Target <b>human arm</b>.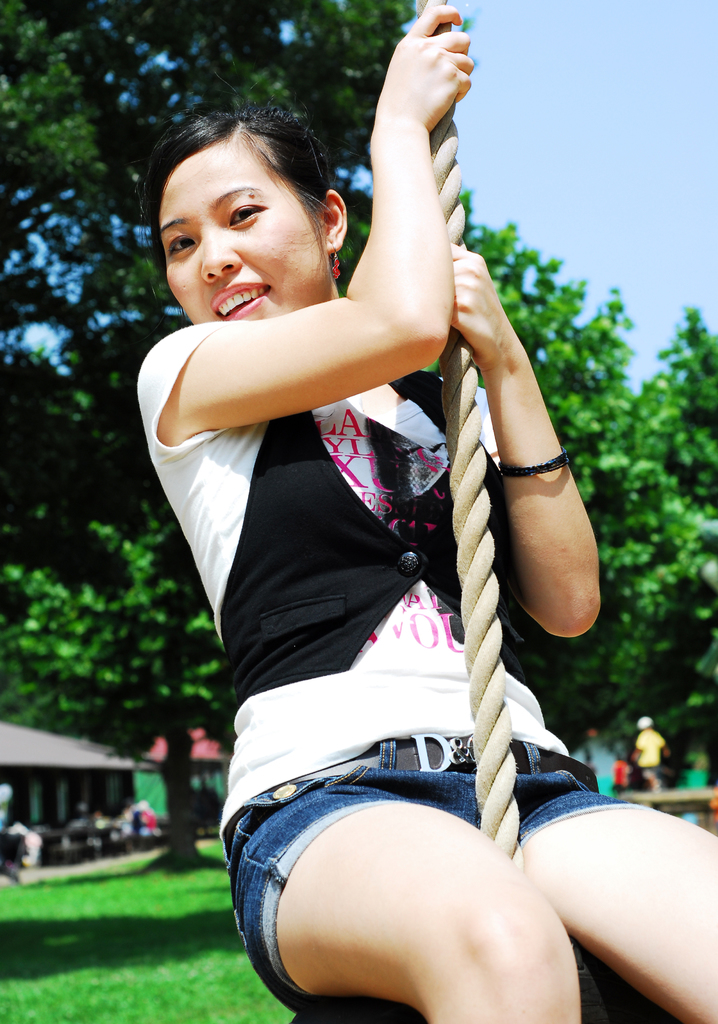
Target region: locate(135, 0, 479, 403).
